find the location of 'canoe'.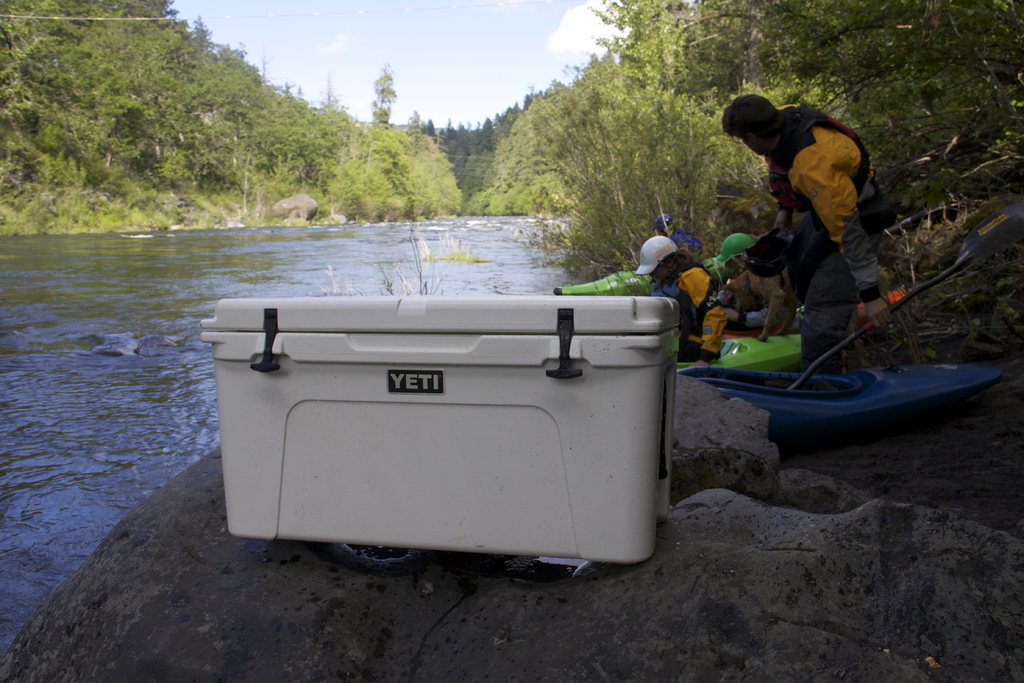
Location: 667, 365, 1001, 430.
